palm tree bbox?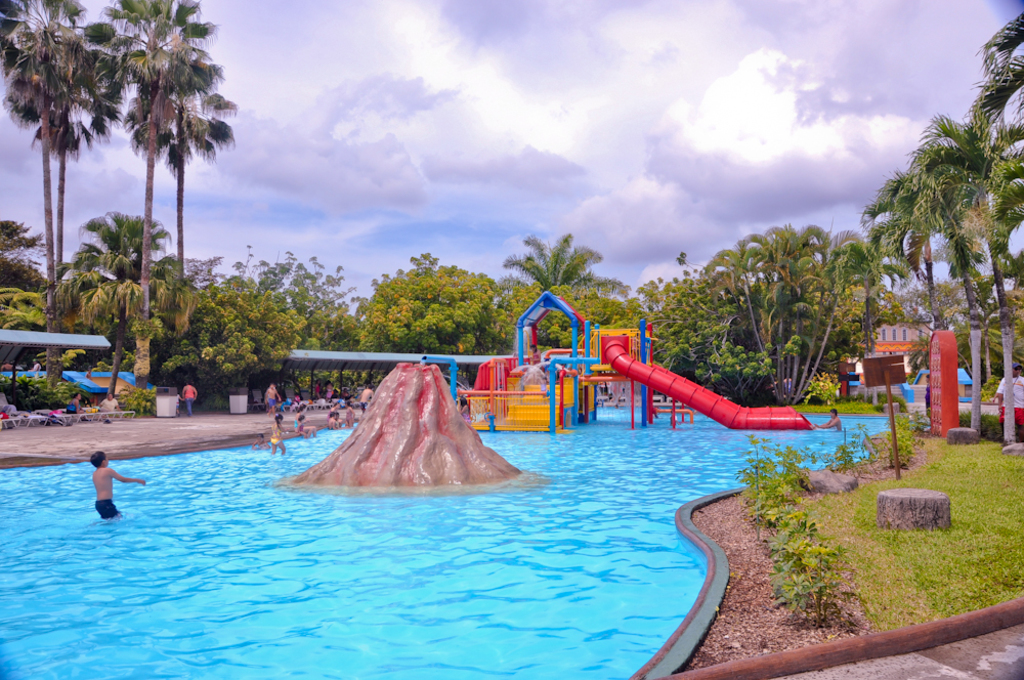
left=84, top=0, right=196, bottom=309
